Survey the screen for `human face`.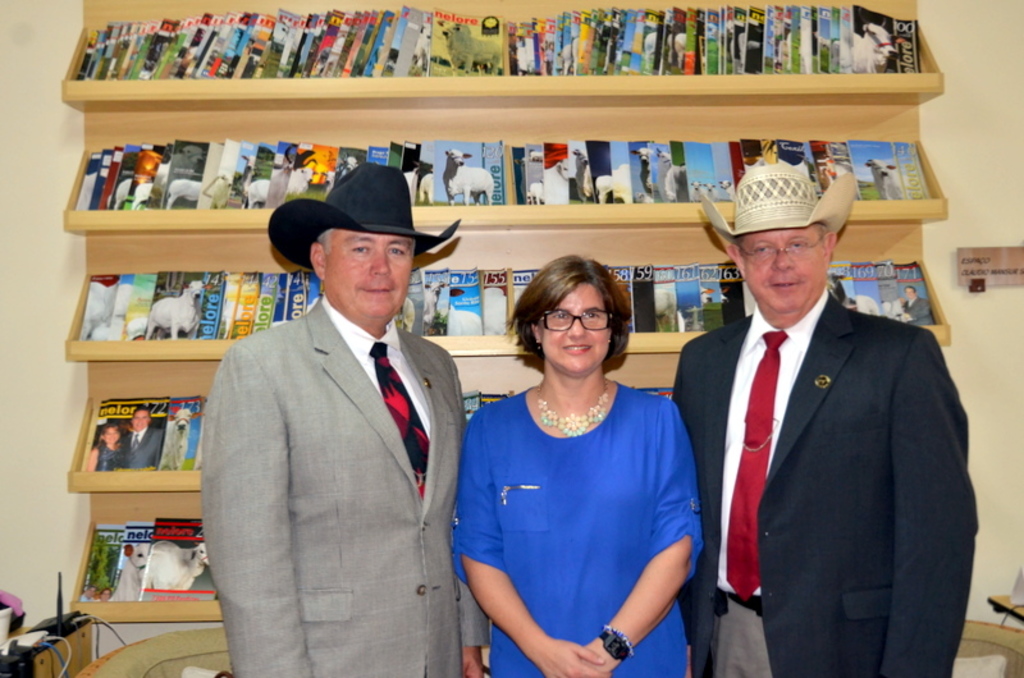
Survey found: box(101, 430, 115, 443).
